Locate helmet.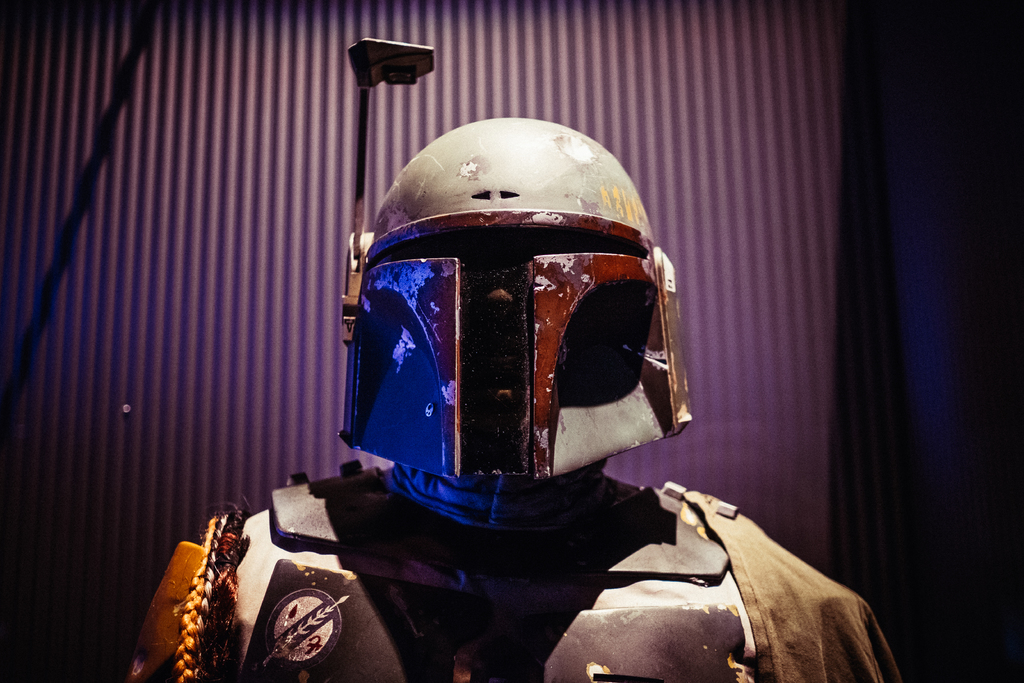
Bounding box: (321,119,683,492).
